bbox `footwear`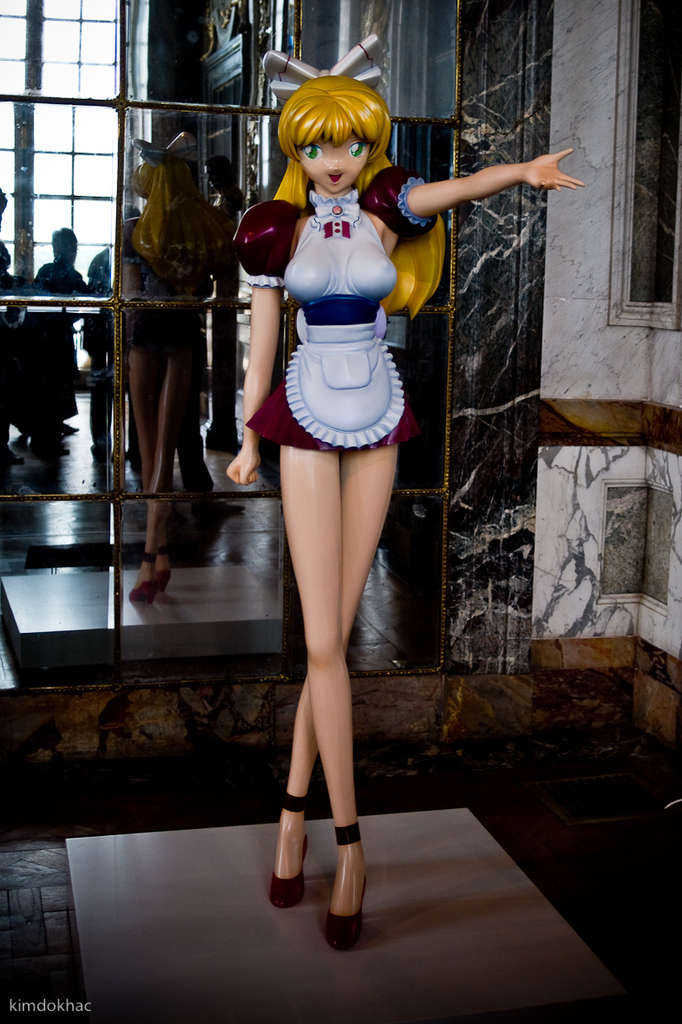
pyautogui.locateOnScreen(263, 785, 319, 904)
